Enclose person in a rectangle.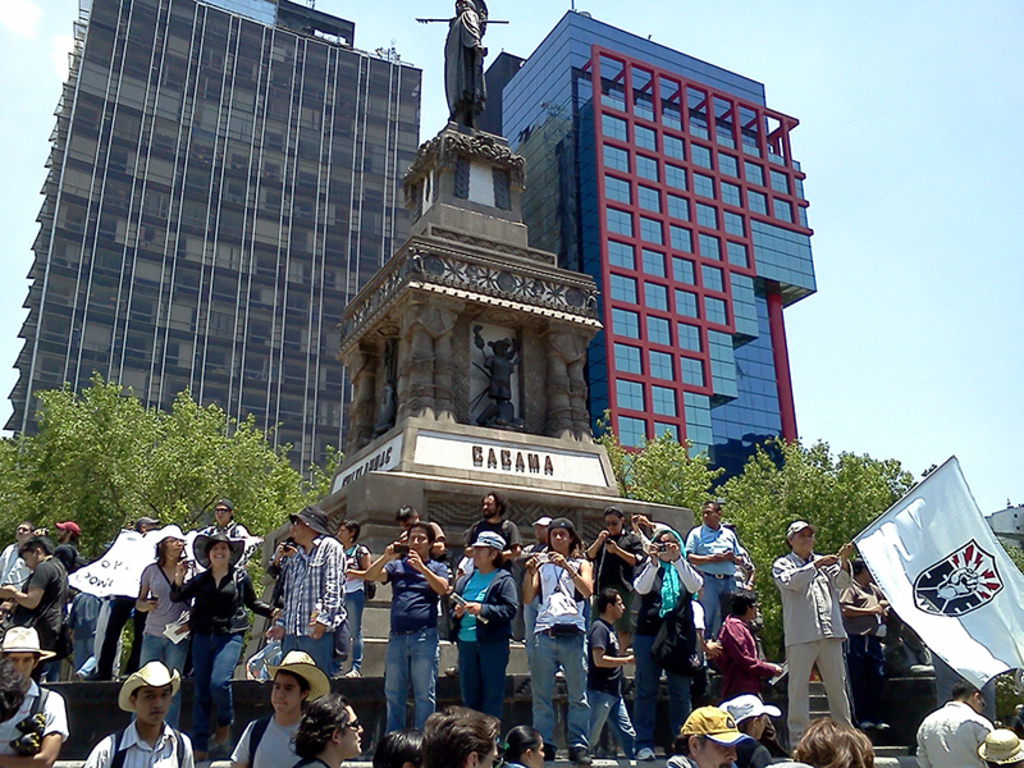
select_region(219, 643, 362, 767).
